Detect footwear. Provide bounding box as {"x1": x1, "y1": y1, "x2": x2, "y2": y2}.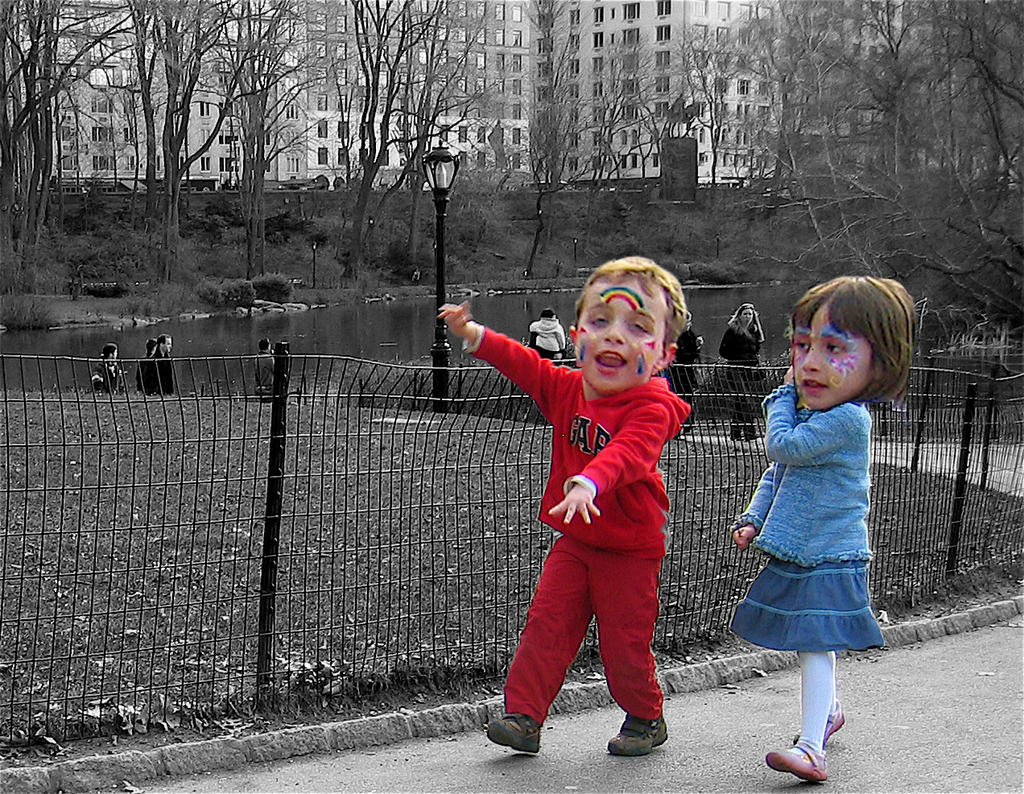
{"x1": 485, "y1": 709, "x2": 550, "y2": 758}.
